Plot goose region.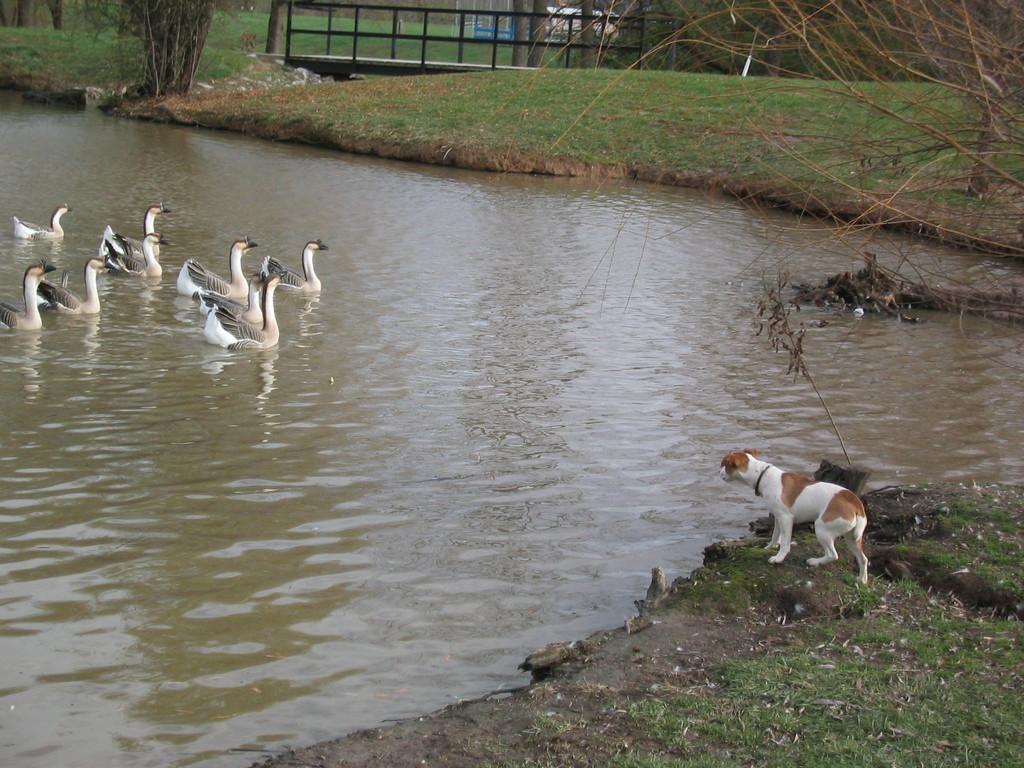
Plotted at 0,253,65,332.
